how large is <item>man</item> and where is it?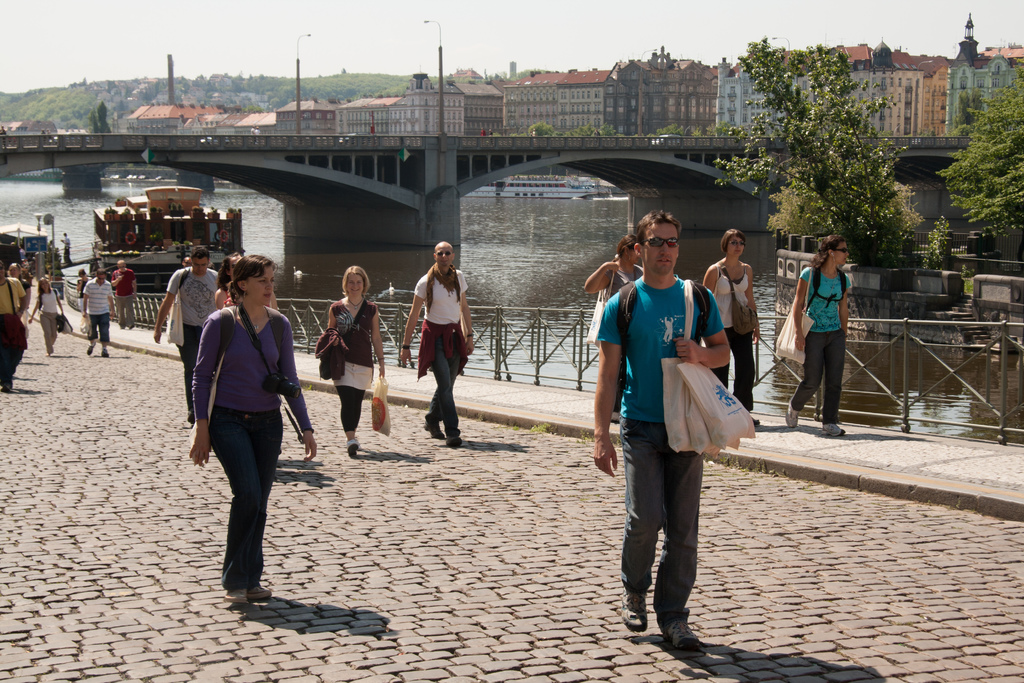
Bounding box: 400 241 474 446.
